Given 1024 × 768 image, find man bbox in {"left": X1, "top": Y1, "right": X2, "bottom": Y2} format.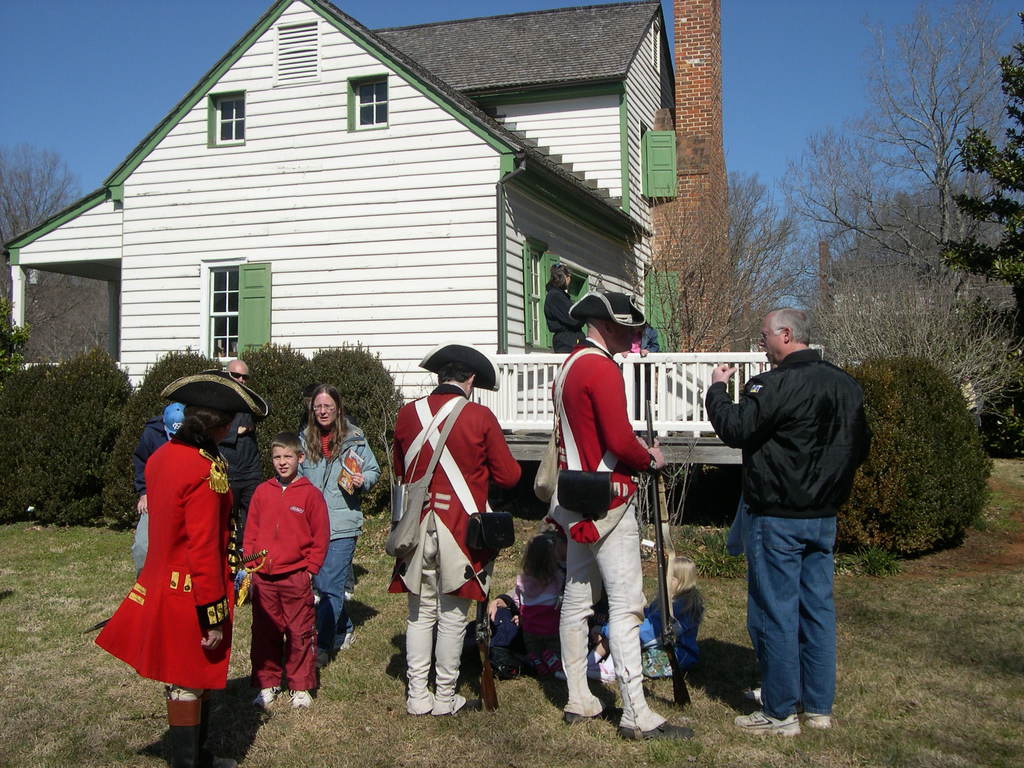
{"left": 698, "top": 305, "right": 878, "bottom": 735}.
